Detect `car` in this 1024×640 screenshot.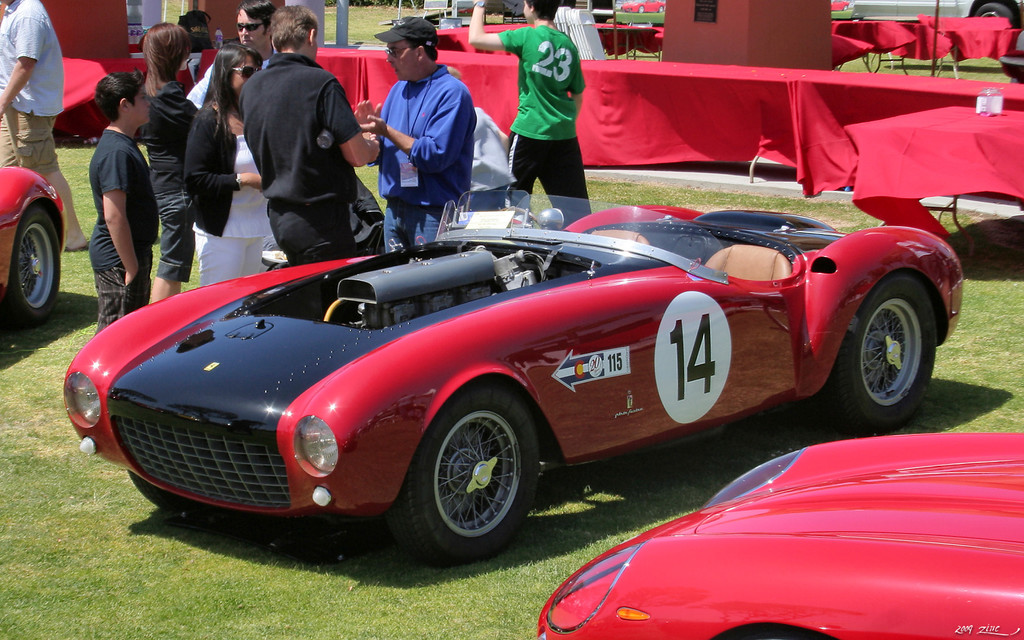
Detection: [525, 424, 1023, 639].
